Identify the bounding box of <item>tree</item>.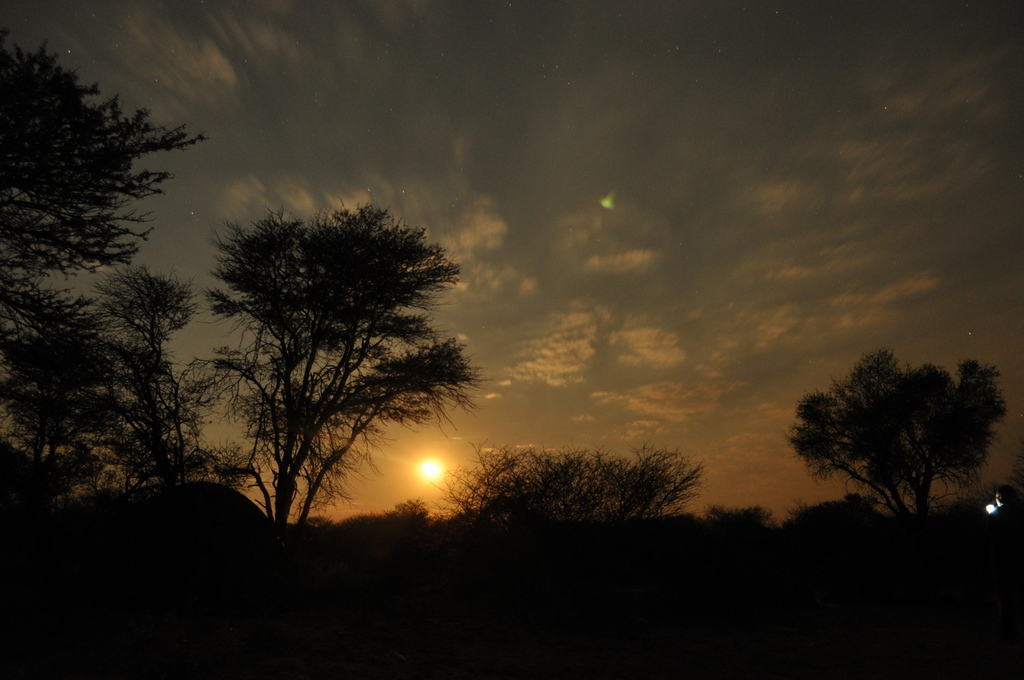
(783,340,1011,535).
